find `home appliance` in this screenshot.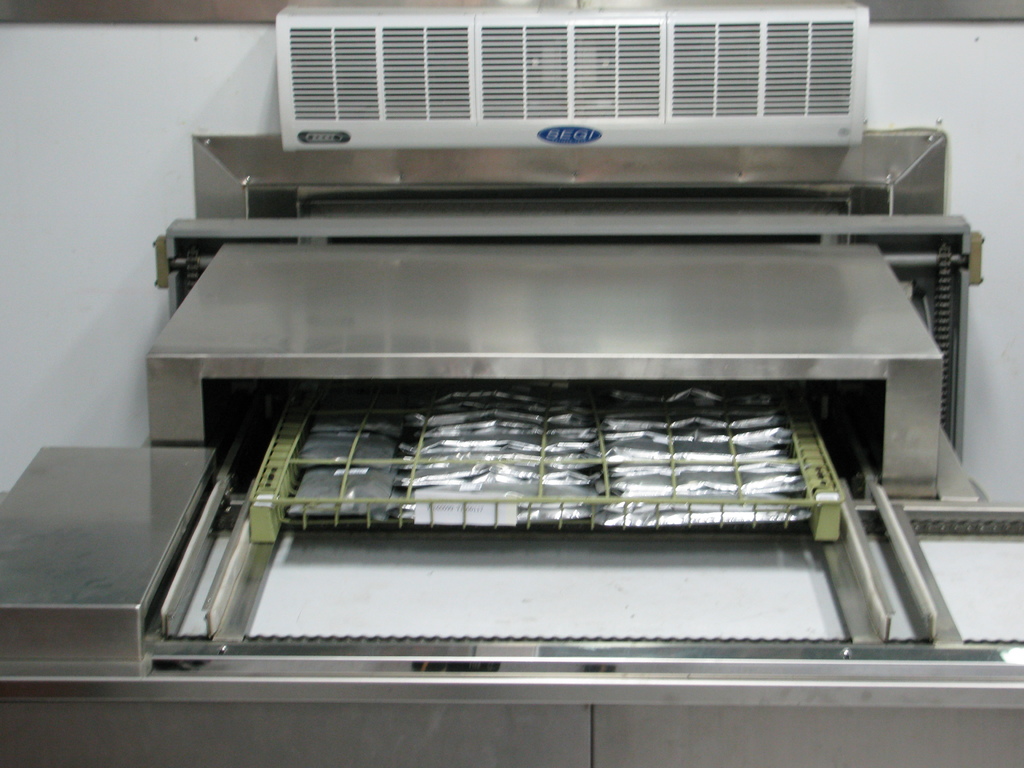
The bounding box for `home appliance` is 110:100:976:698.
